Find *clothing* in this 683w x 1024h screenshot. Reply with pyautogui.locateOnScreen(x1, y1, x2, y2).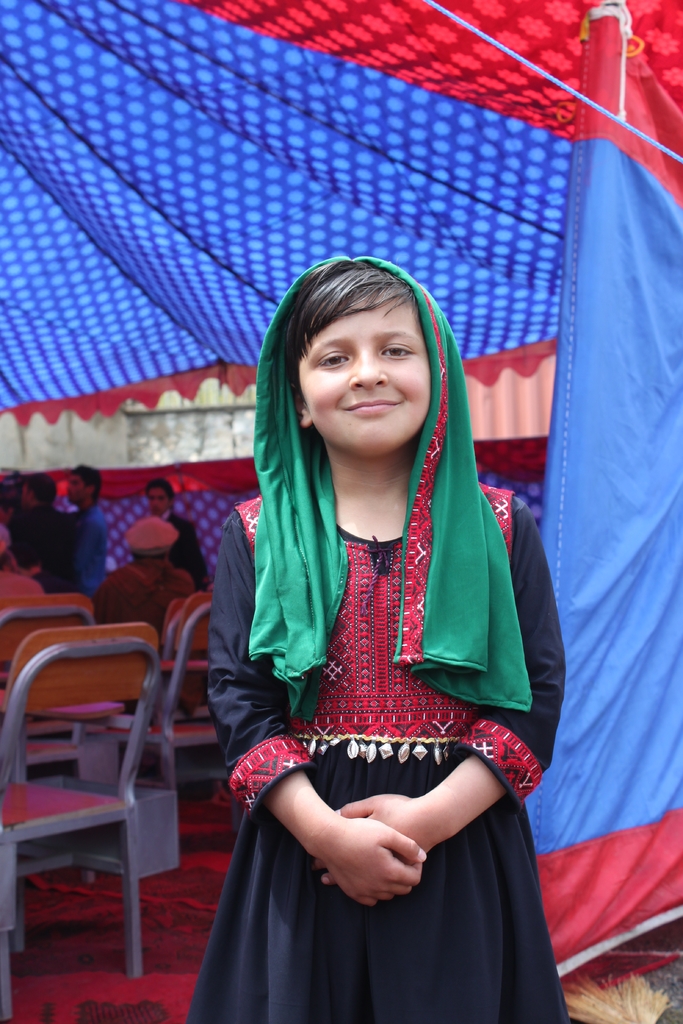
pyautogui.locateOnScreen(83, 559, 193, 698).
